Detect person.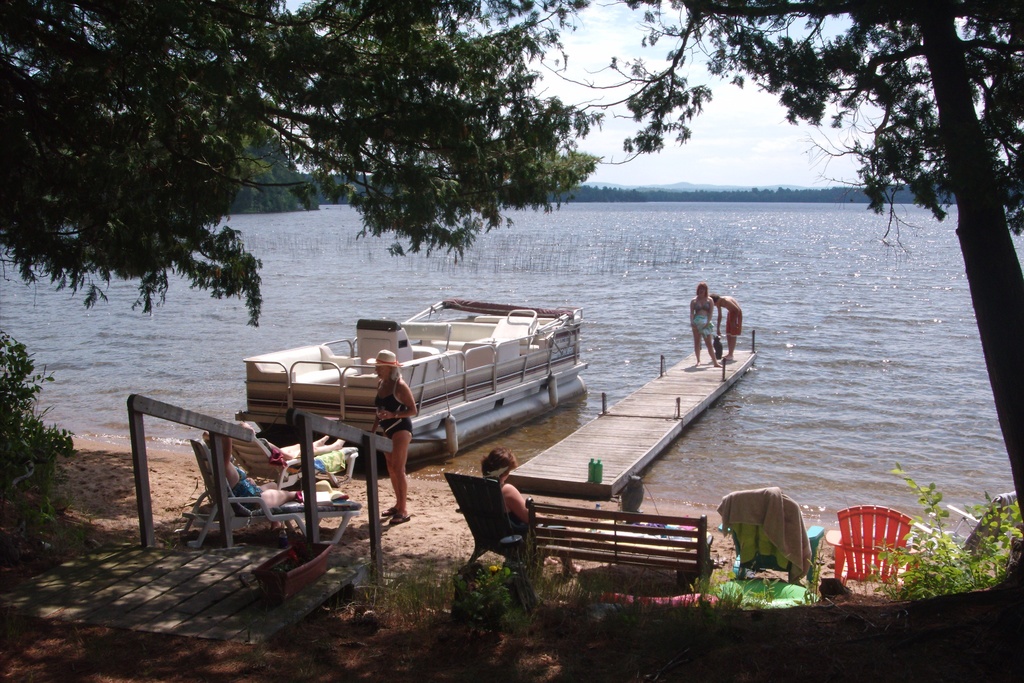
Detected at [left=709, top=293, right=742, bottom=363].
